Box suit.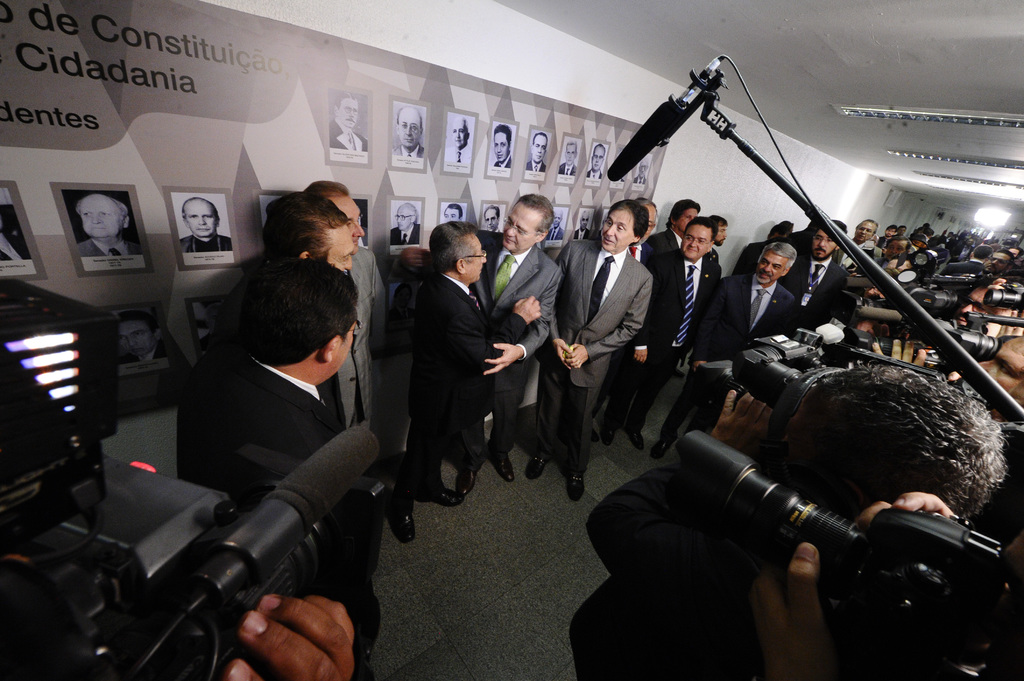
522, 161, 546, 174.
